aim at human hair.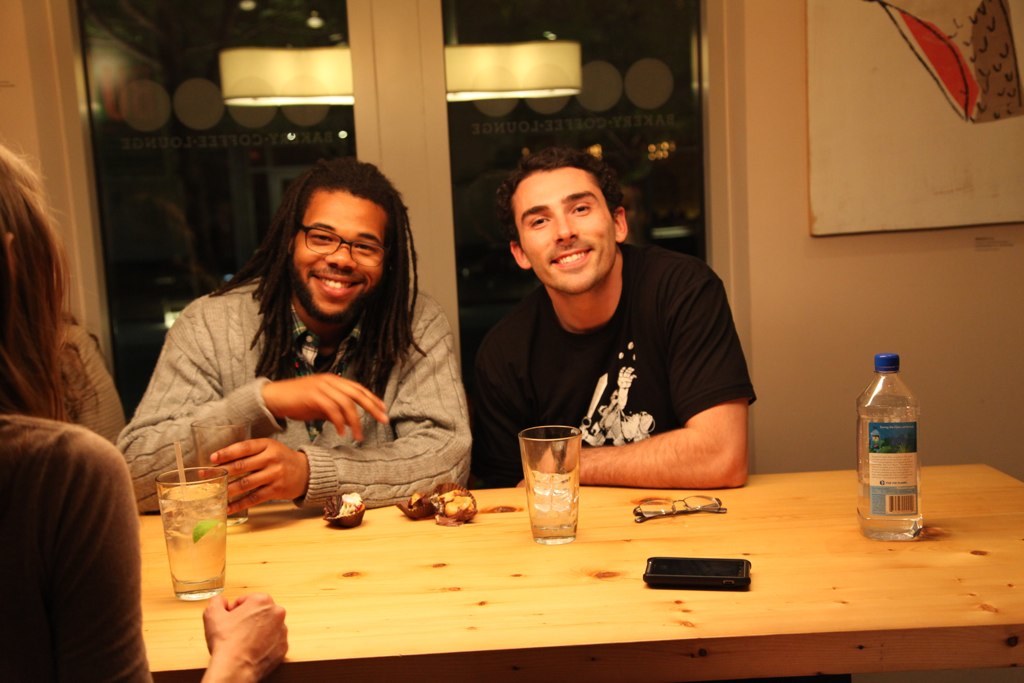
Aimed at {"left": 494, "top": 141, "right": 626, "bottom": 244}.
